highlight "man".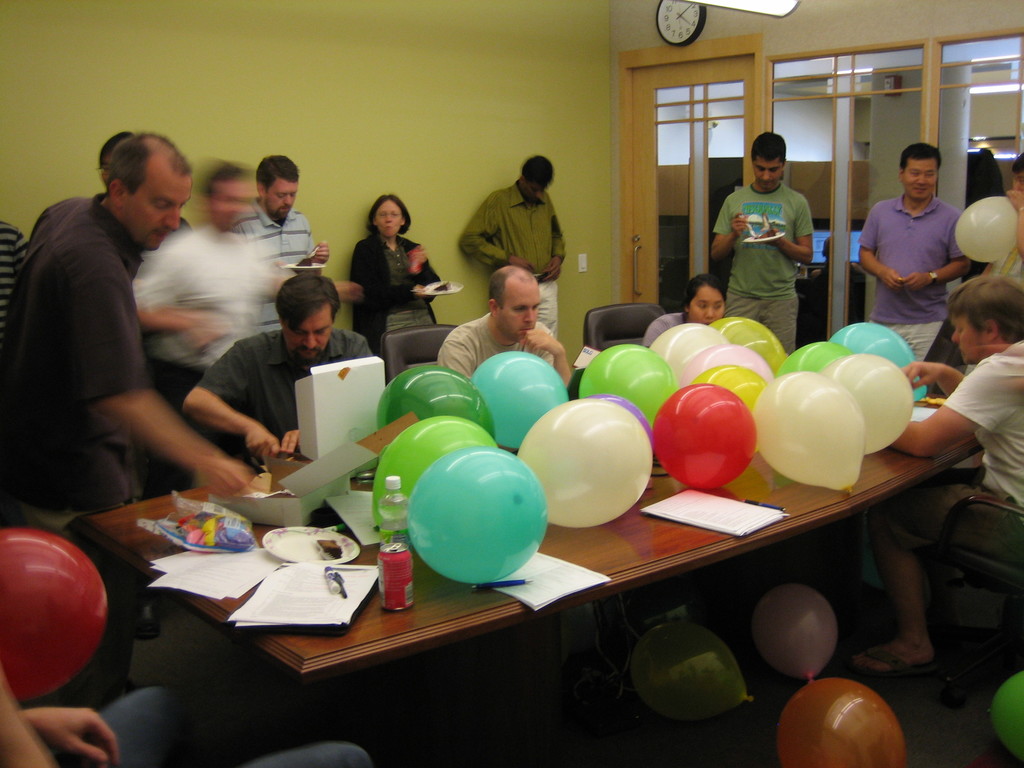
Highlighted region: 132/157/369/643.
